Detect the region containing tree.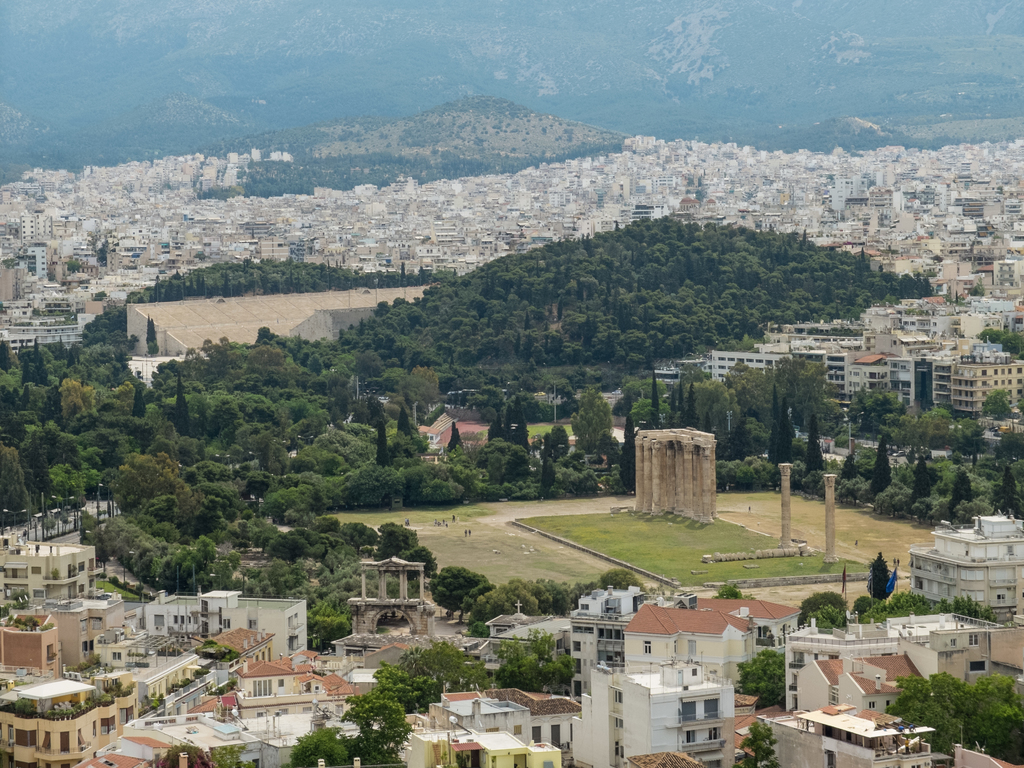
868 435 891 508.
